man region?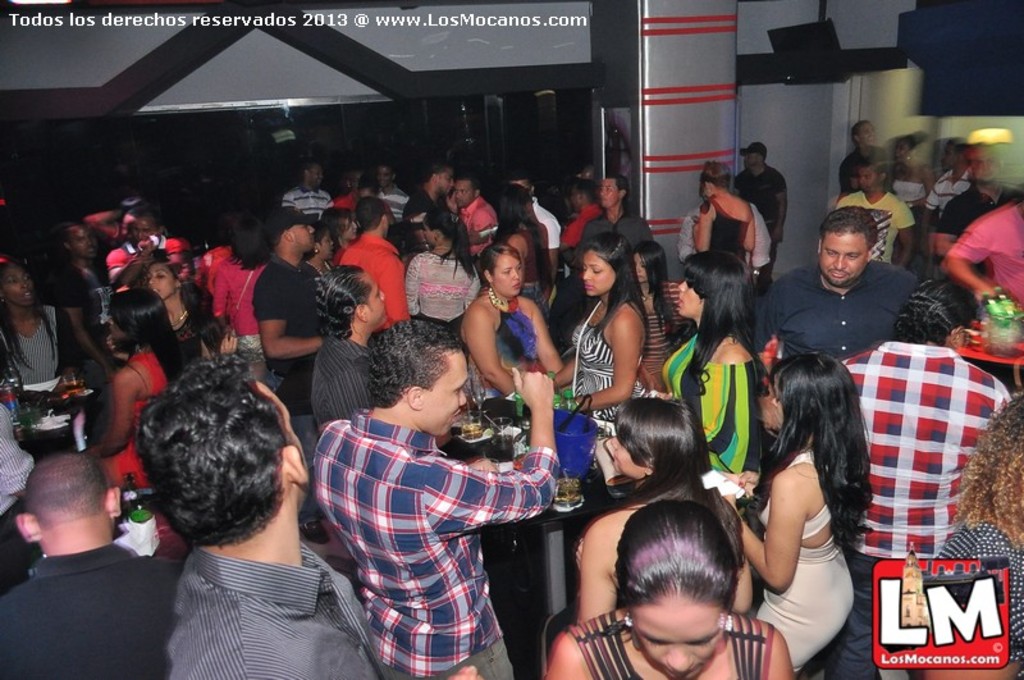
<region>833, 158, 925, 268</region>
